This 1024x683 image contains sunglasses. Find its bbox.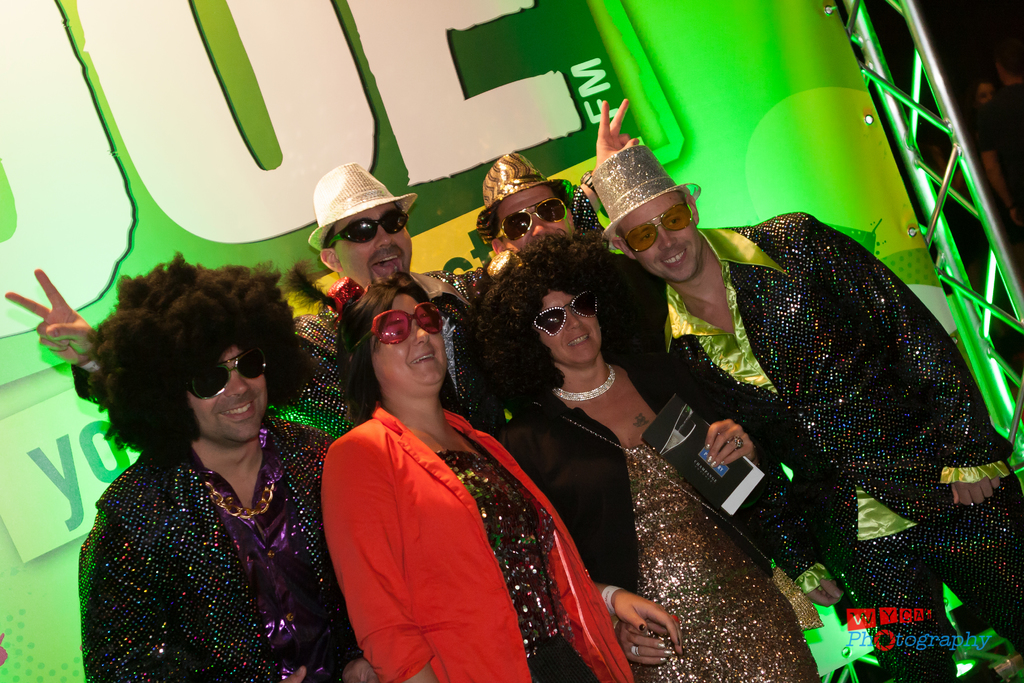
328/208/410/245.
